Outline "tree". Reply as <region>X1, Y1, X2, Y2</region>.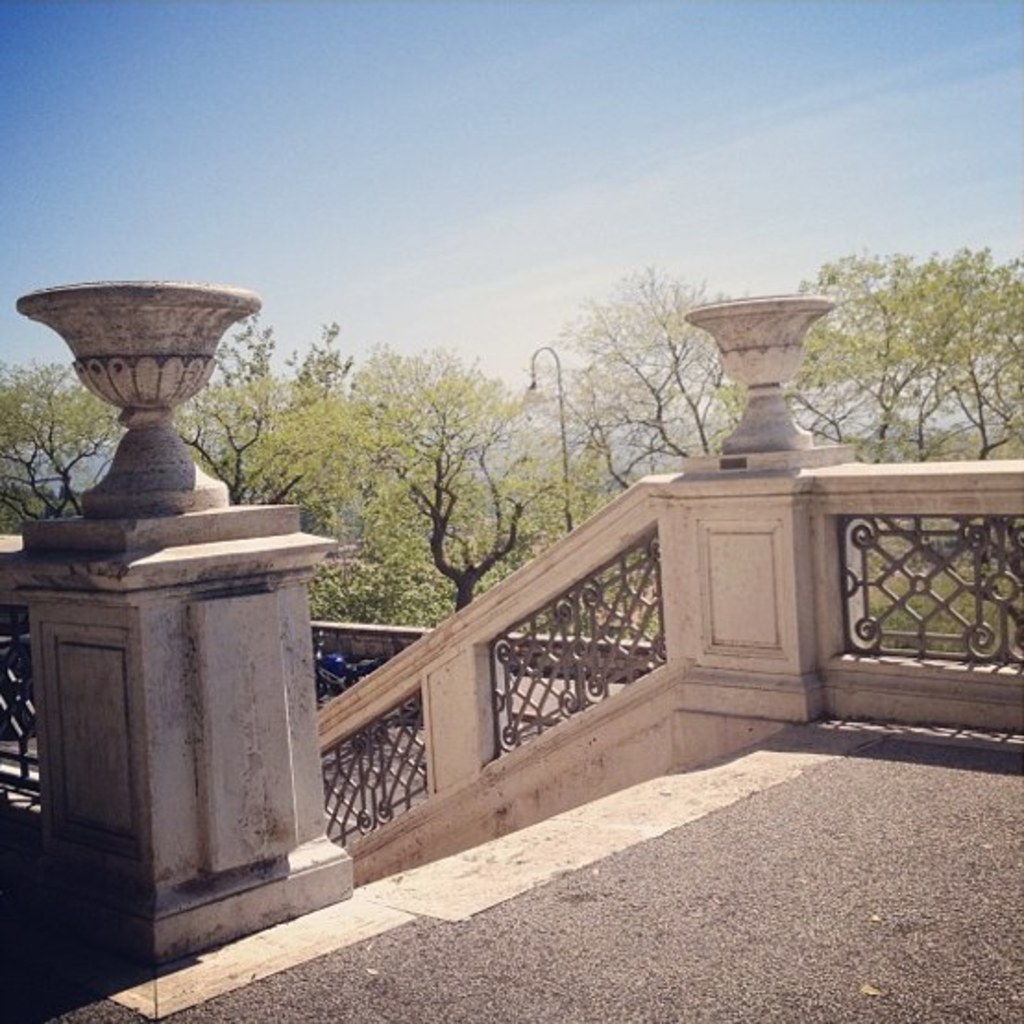
<region>867, 248, 987, 457</region>.
